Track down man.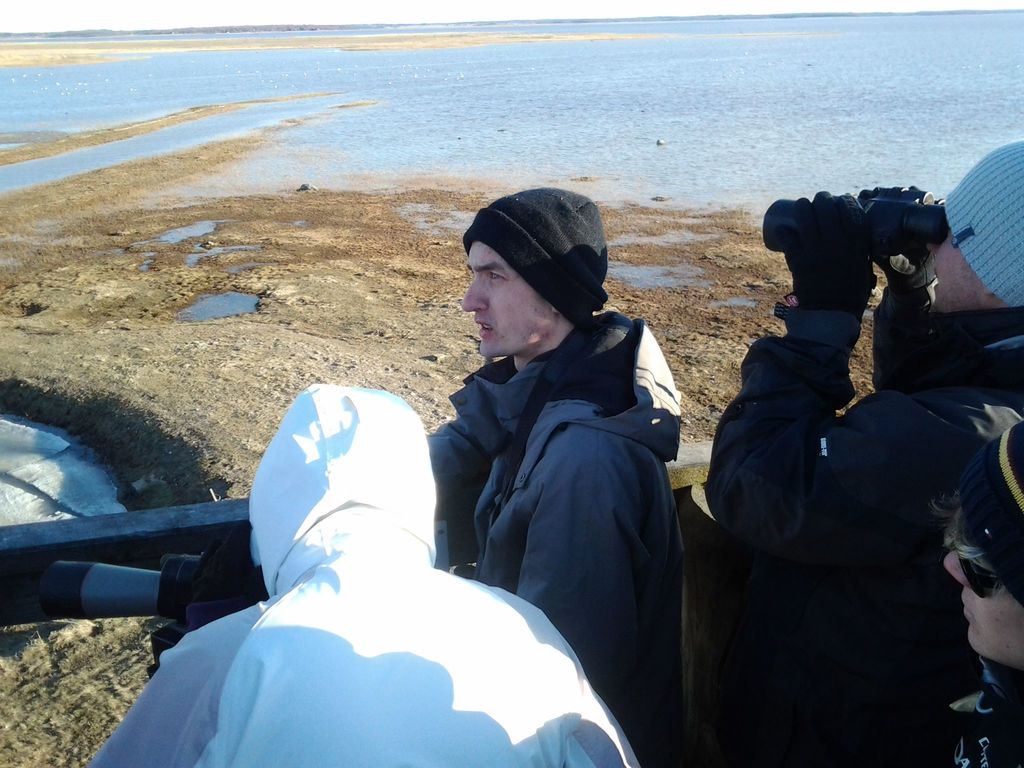
Tracked to <region>404, 171, 711, 761</region>.
